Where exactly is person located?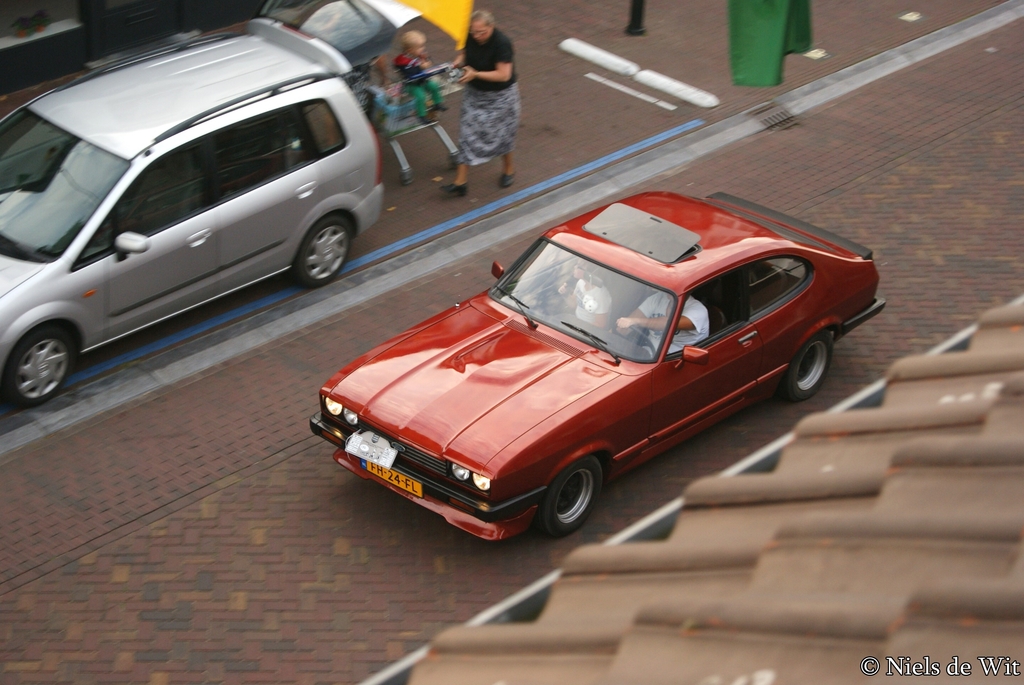
Its bounding box is l=614, t=295, r=707, b=361.
